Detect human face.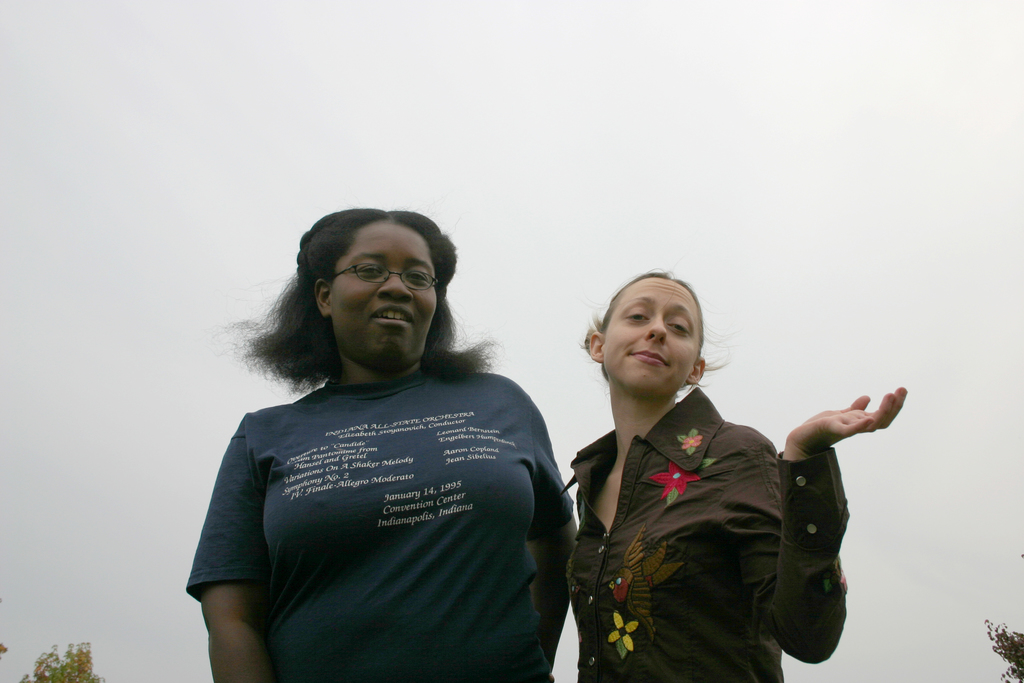
Detected at (left=330, top=220, right=435, bottom=372).
